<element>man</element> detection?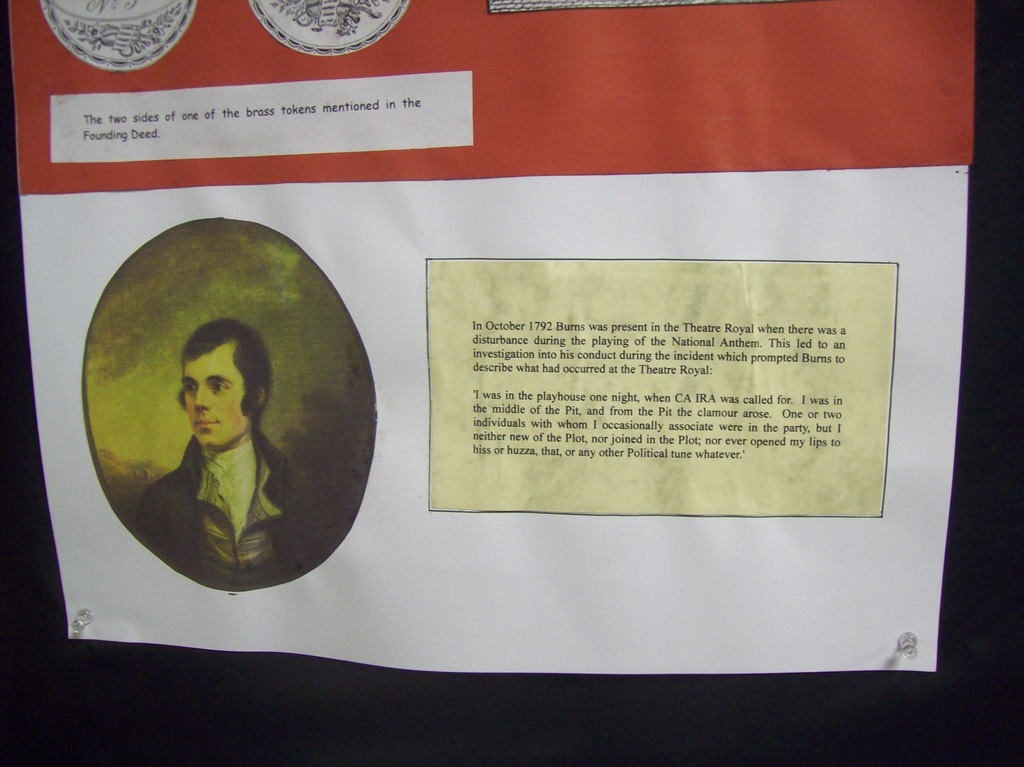
detection(156, 321, 329, 608)
